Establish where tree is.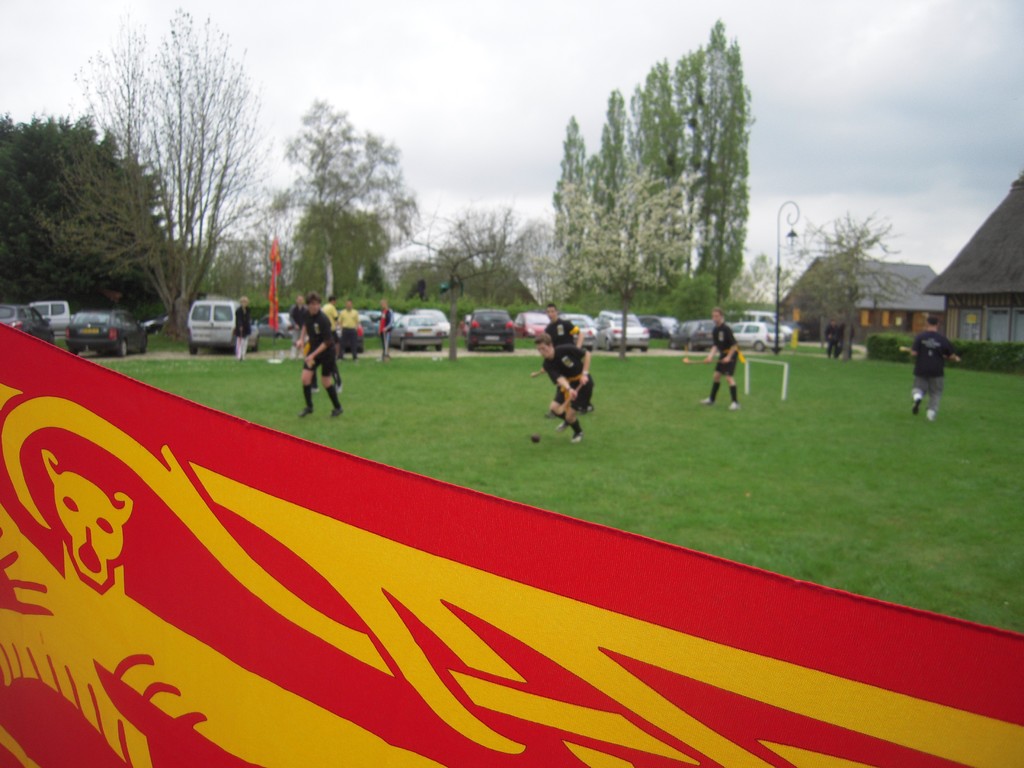
Established at crop(257, 93, 419, 301).
